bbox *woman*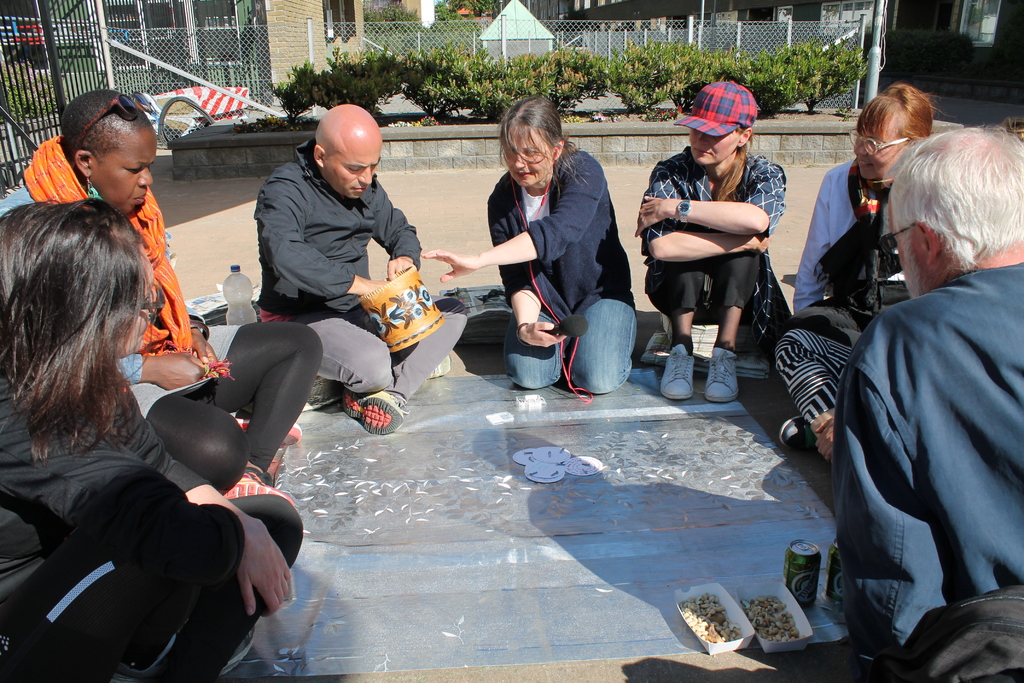
(left=0, top=84, right=322, bottom=507)
